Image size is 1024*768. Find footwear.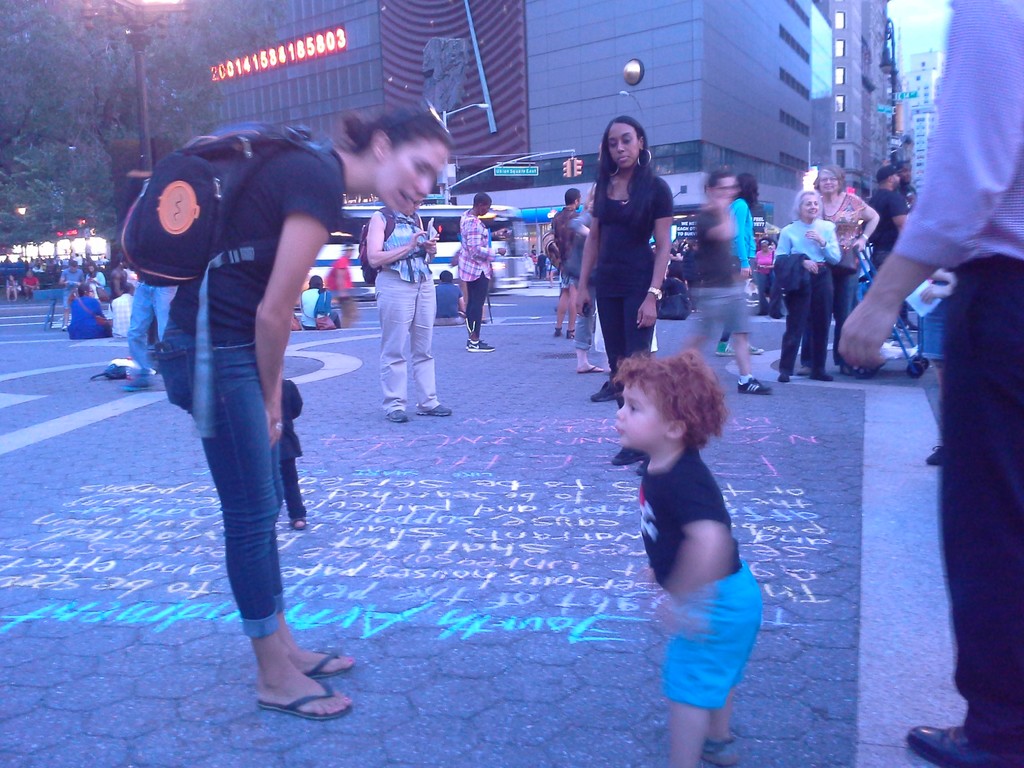
<region>796, 364, 813, 376</region>.
